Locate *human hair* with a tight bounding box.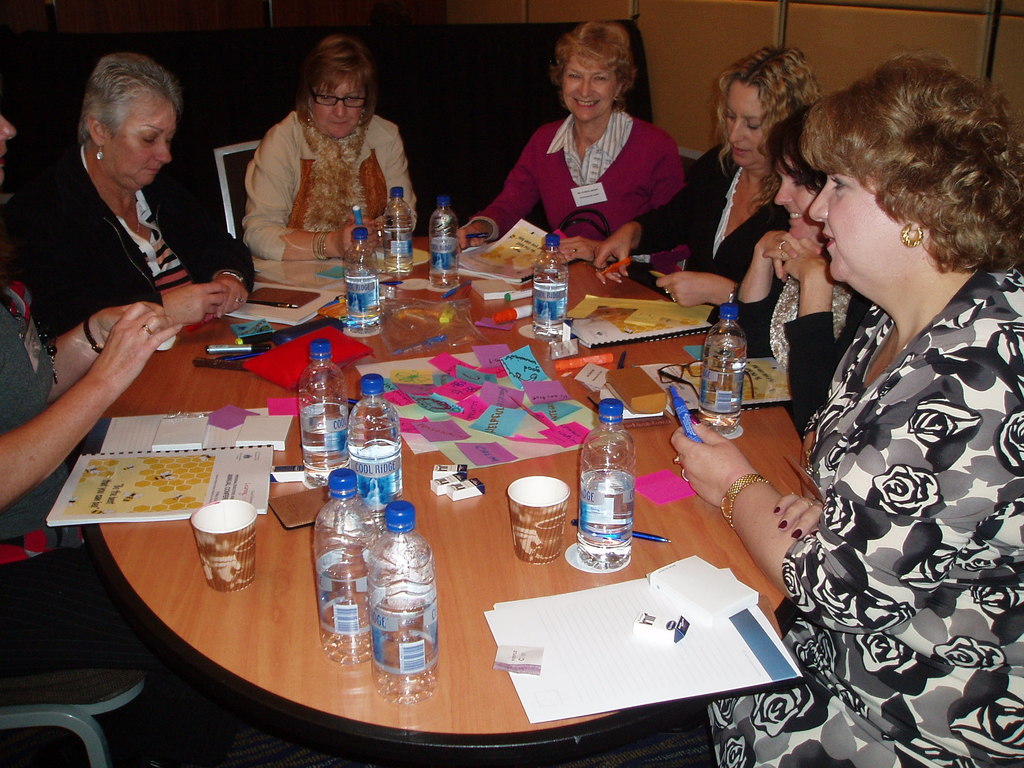
select_region(763, 103, 829, 196).
